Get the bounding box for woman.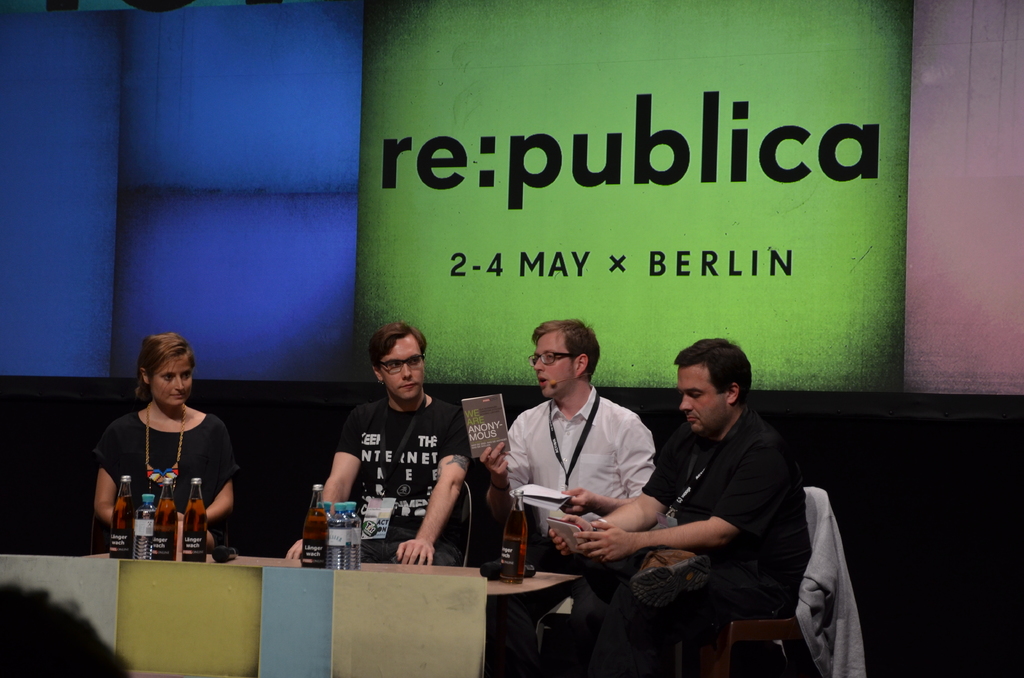
{"left": 92, "top": 321, "right": 234, "bottom": 570}.
